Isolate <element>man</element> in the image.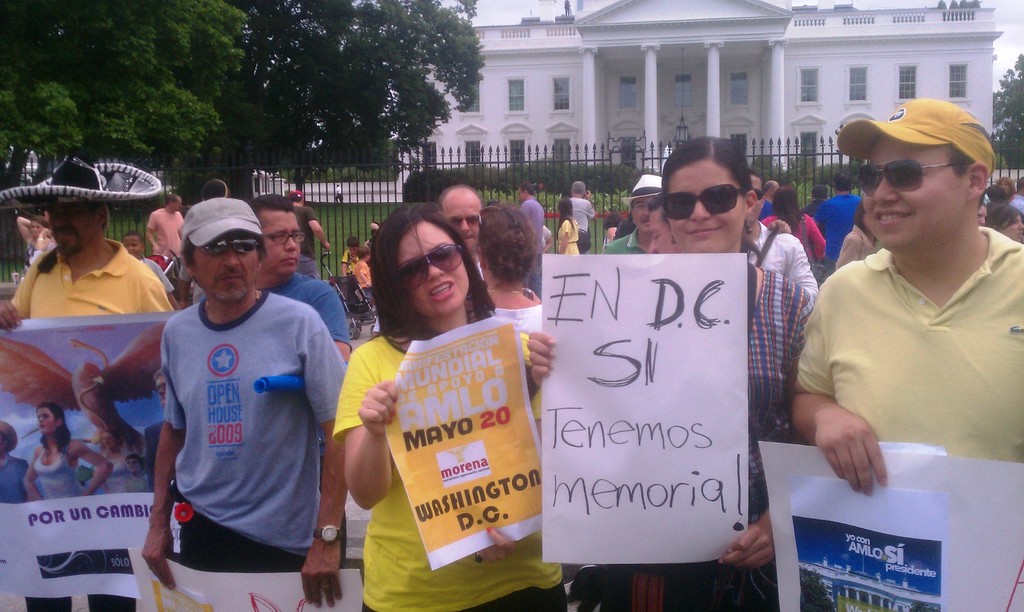
Isolated region: locate(763, 177, 782, 218).
